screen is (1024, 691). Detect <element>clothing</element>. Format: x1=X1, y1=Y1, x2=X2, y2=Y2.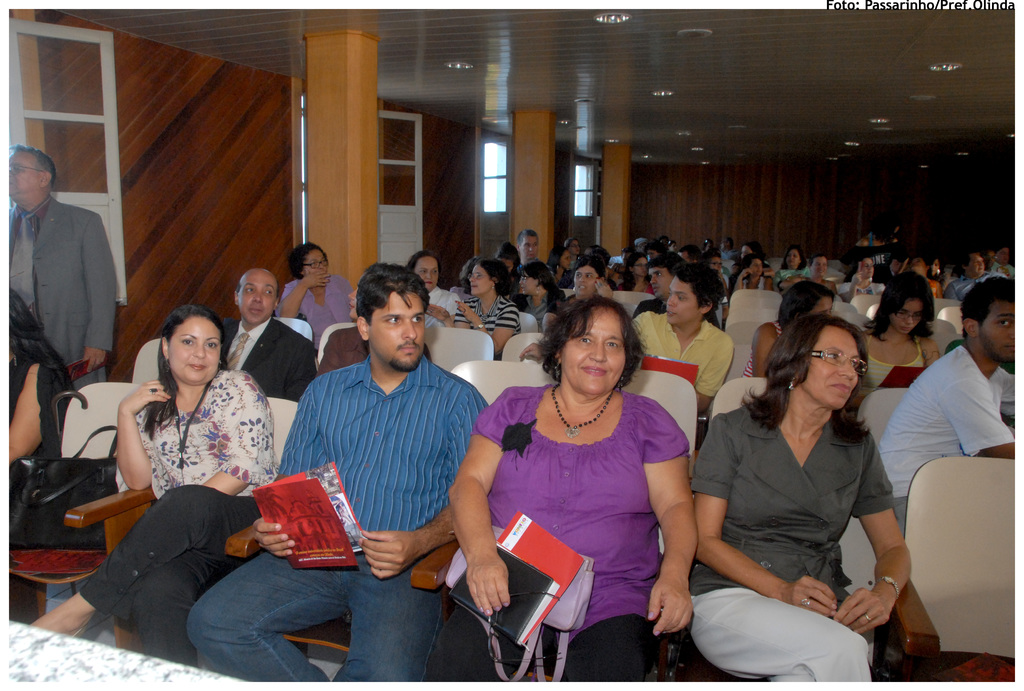
x1=992, y1=261, x2=1017, y2=278.
